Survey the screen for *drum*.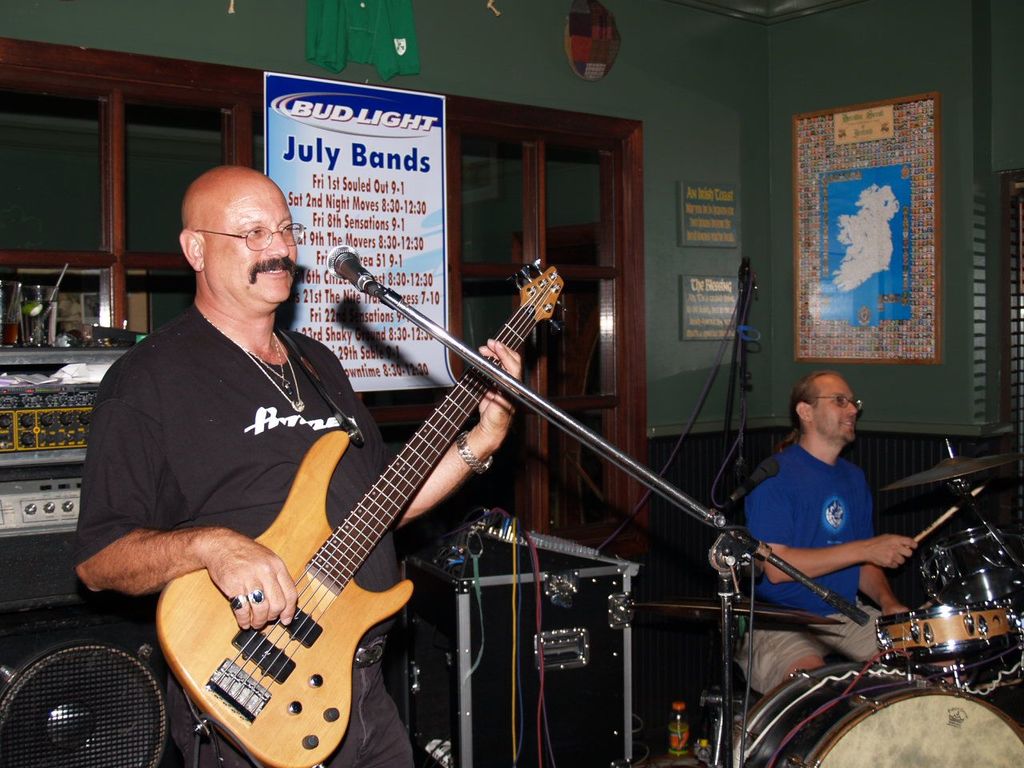
Survey found: BBox(722, 669, 1023, 767).
